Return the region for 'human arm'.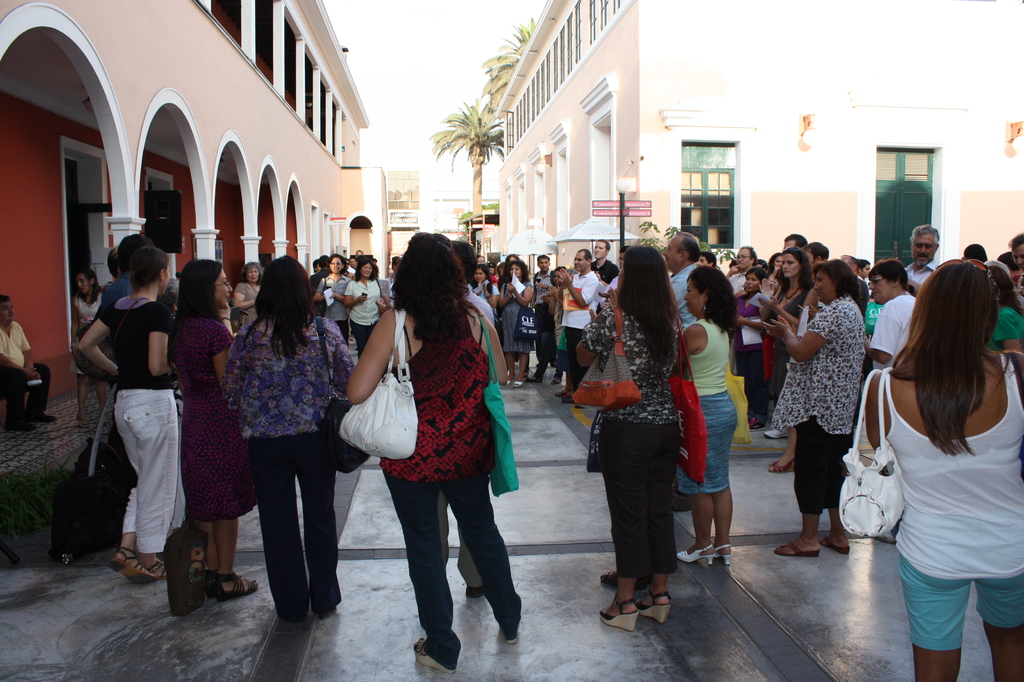
<region>861, 307, 902, 364</region>.
